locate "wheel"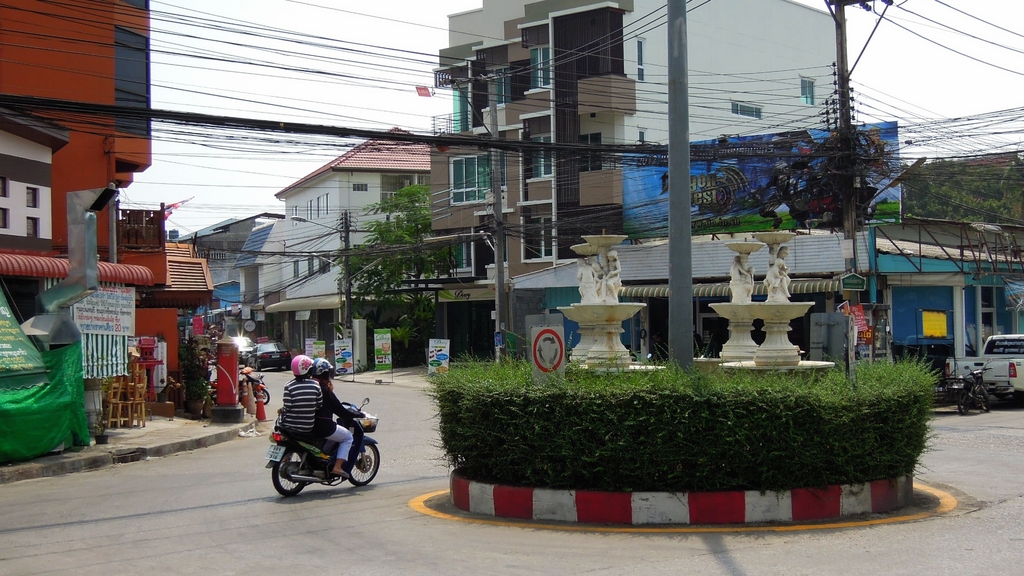
box=[269, 438, 308, 500]
